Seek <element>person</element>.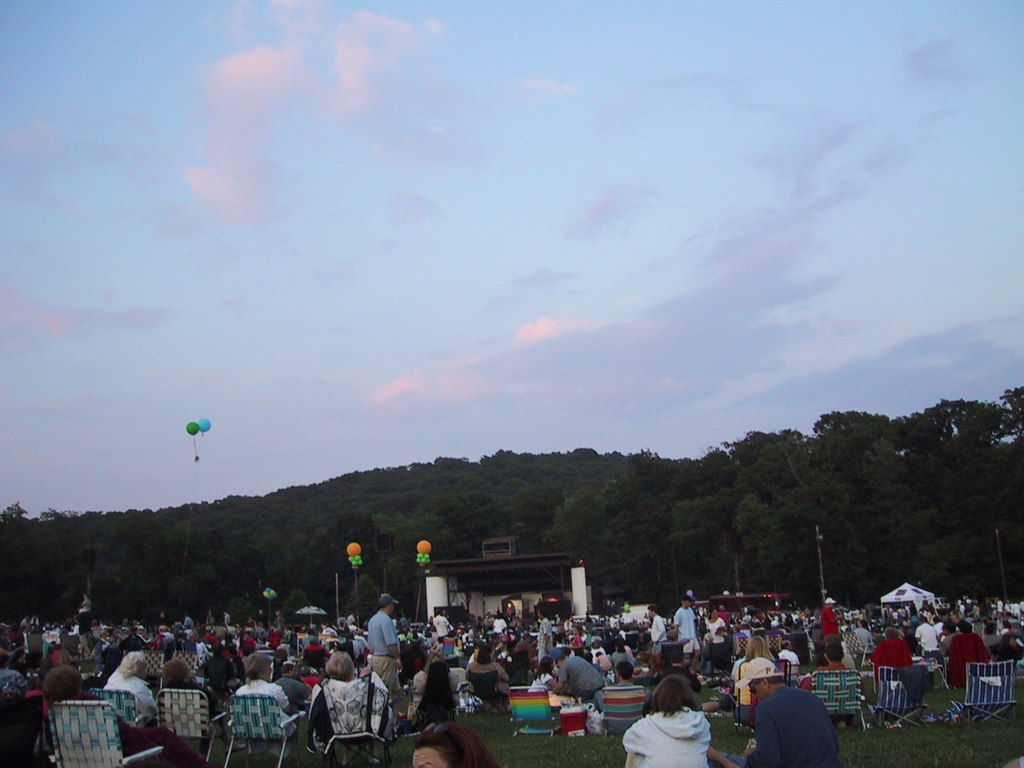
detection(989, 623, 1023, 656).
